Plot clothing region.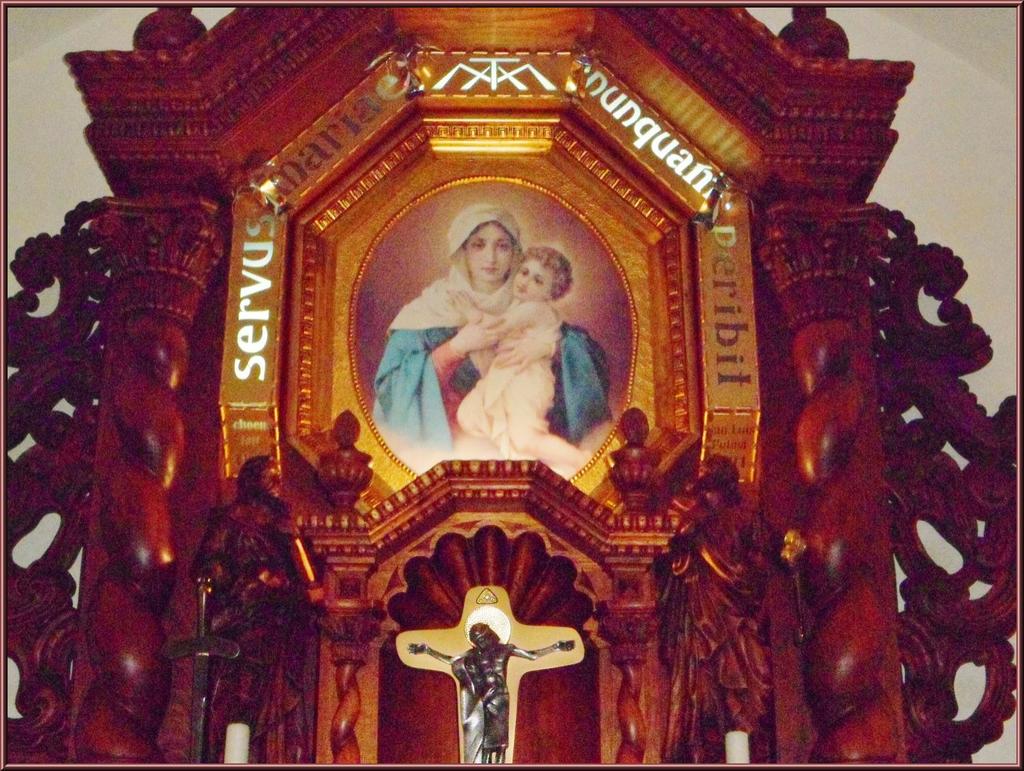
Plotted at bbox=(639, 505, 788, 770).
